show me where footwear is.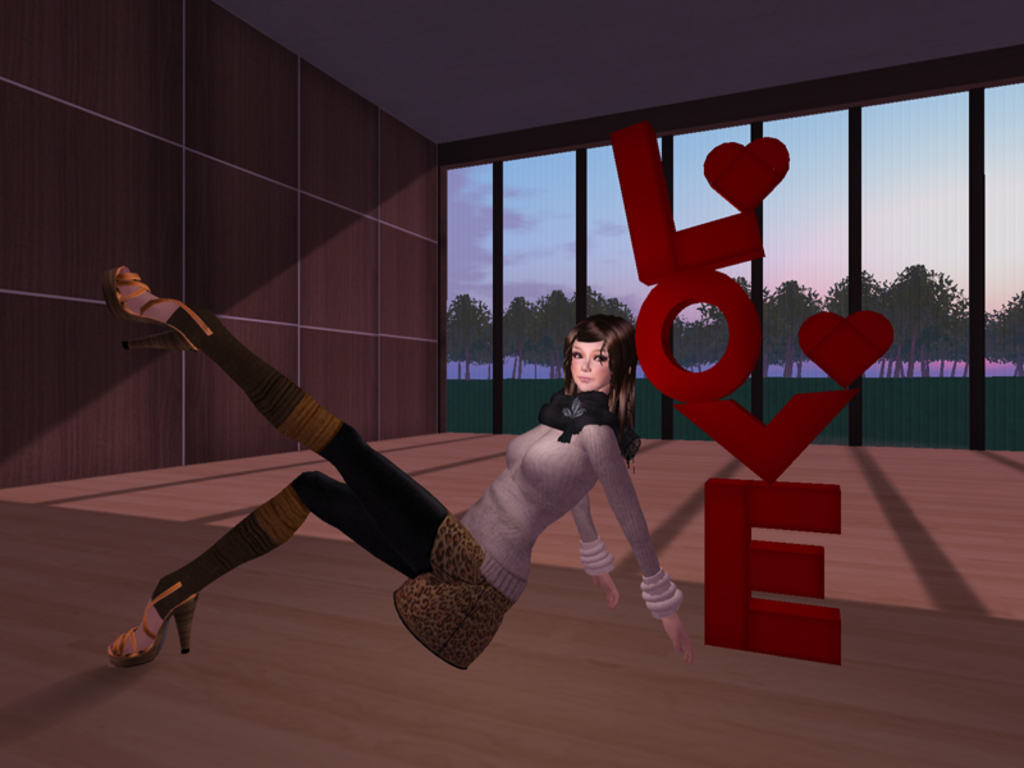
footwear is at [100, 264, 186, 352].
